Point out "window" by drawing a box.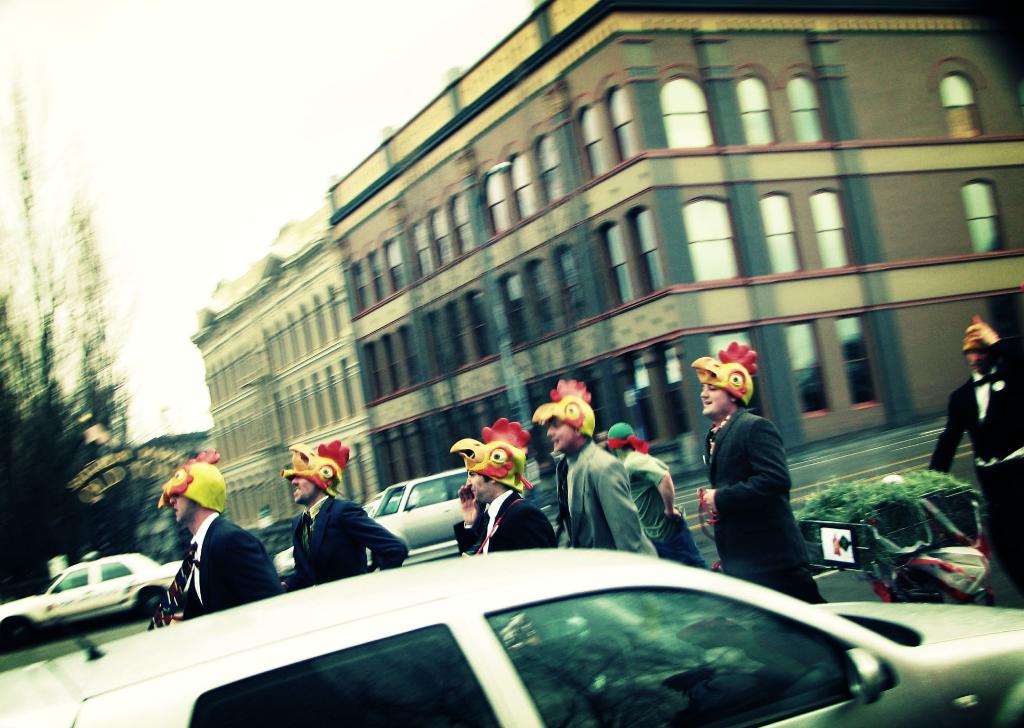
{"left": 834, "top": 311, "right": 881, "bottom": 404}.
